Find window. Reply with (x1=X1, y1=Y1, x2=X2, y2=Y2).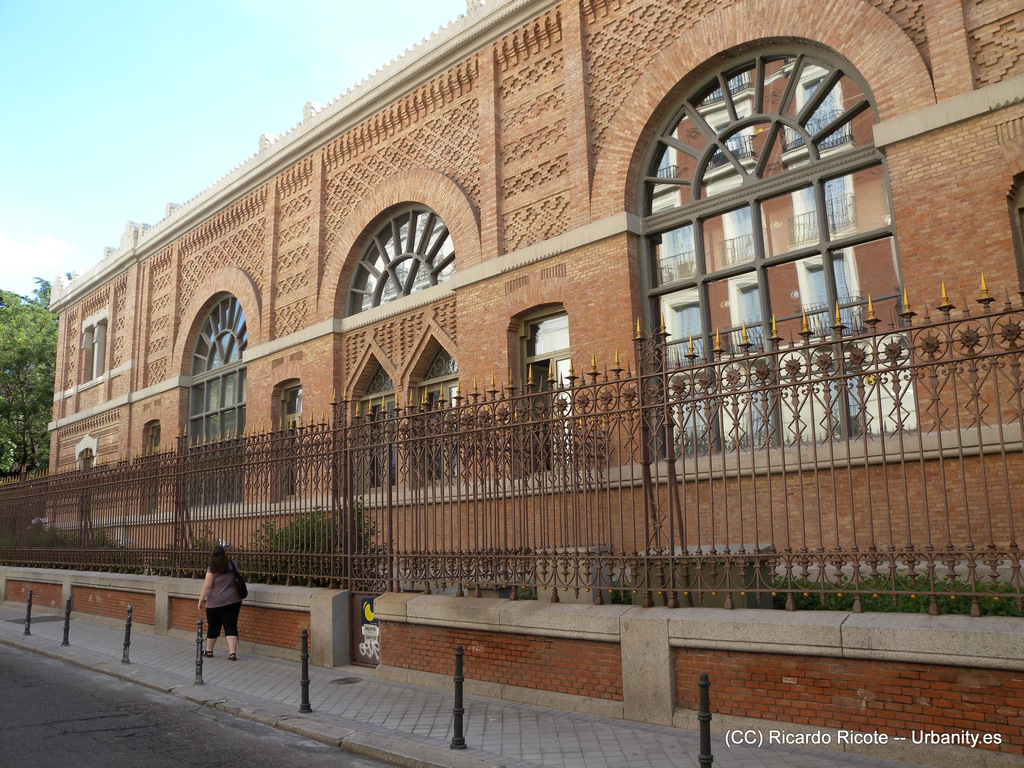
(x1=521, y1=316, x2=574, y2=472).
